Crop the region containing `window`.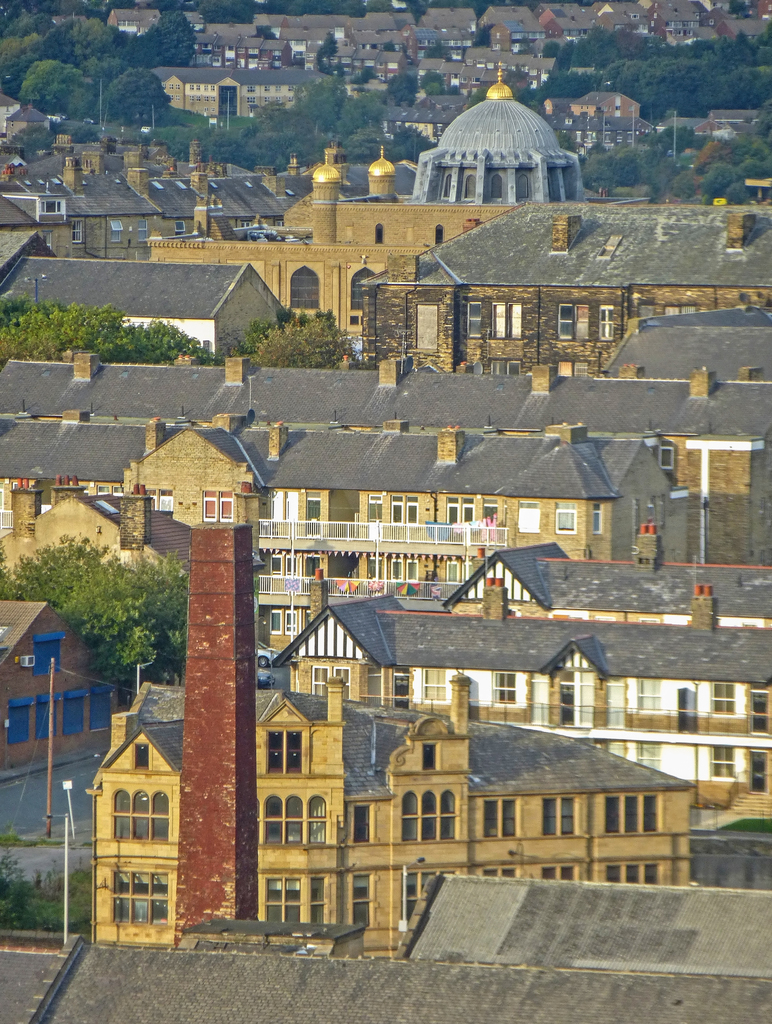
Crop region: bbox=[515, 497, 543, 540].
